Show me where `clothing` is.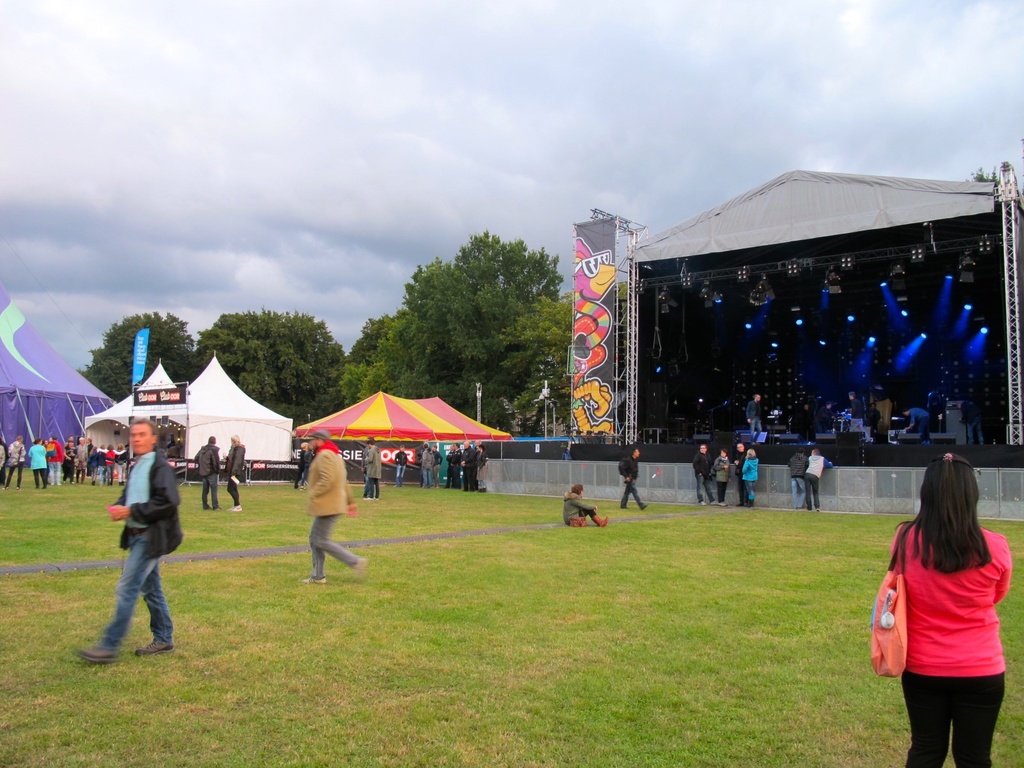
`clothing` is at [left=362, top=447, right=383, bottom=499].
